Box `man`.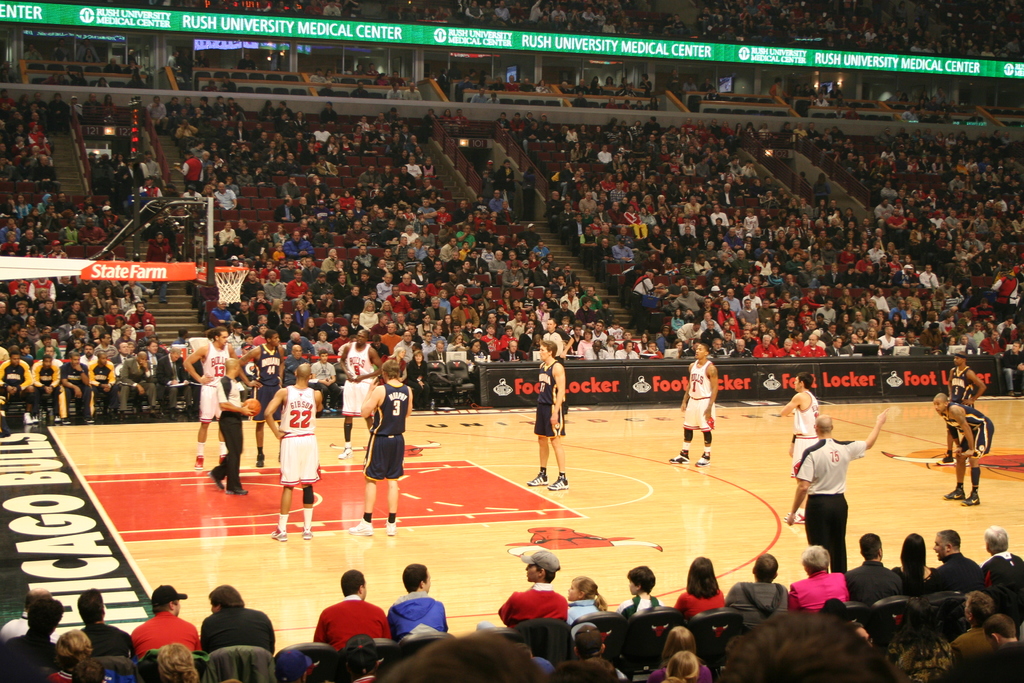
BBox(525, 341, 568, 488).
